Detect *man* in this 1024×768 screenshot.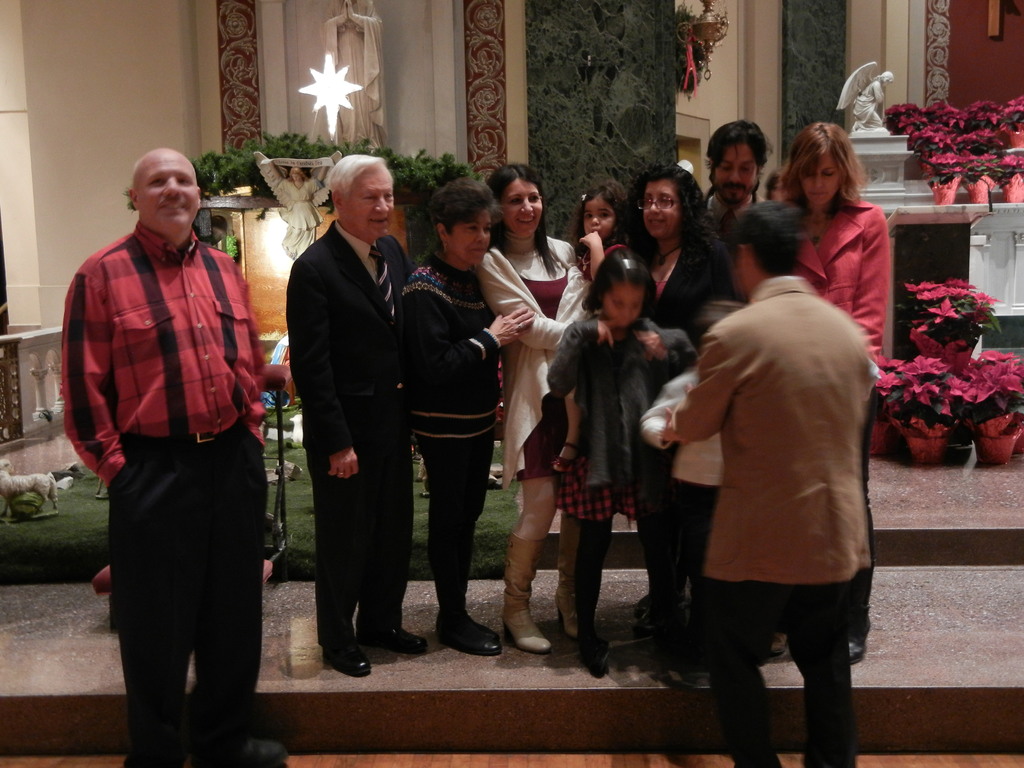
Detection: locate(660, 204, 878, 767).
